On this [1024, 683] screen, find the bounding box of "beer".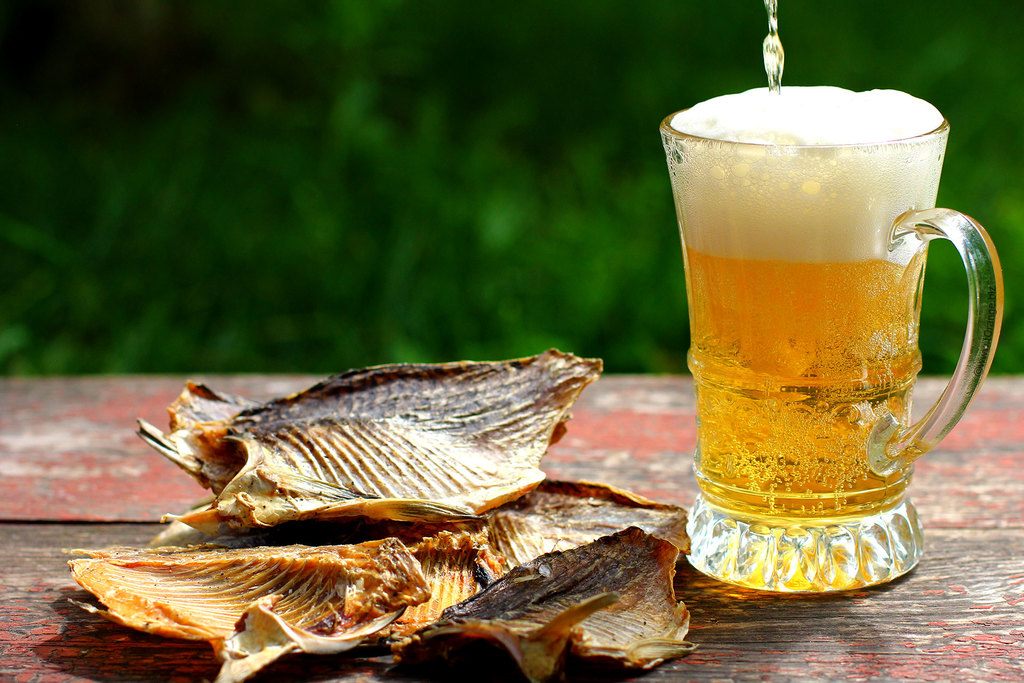
Bounding box: box=[665, 81, 947, 523].
